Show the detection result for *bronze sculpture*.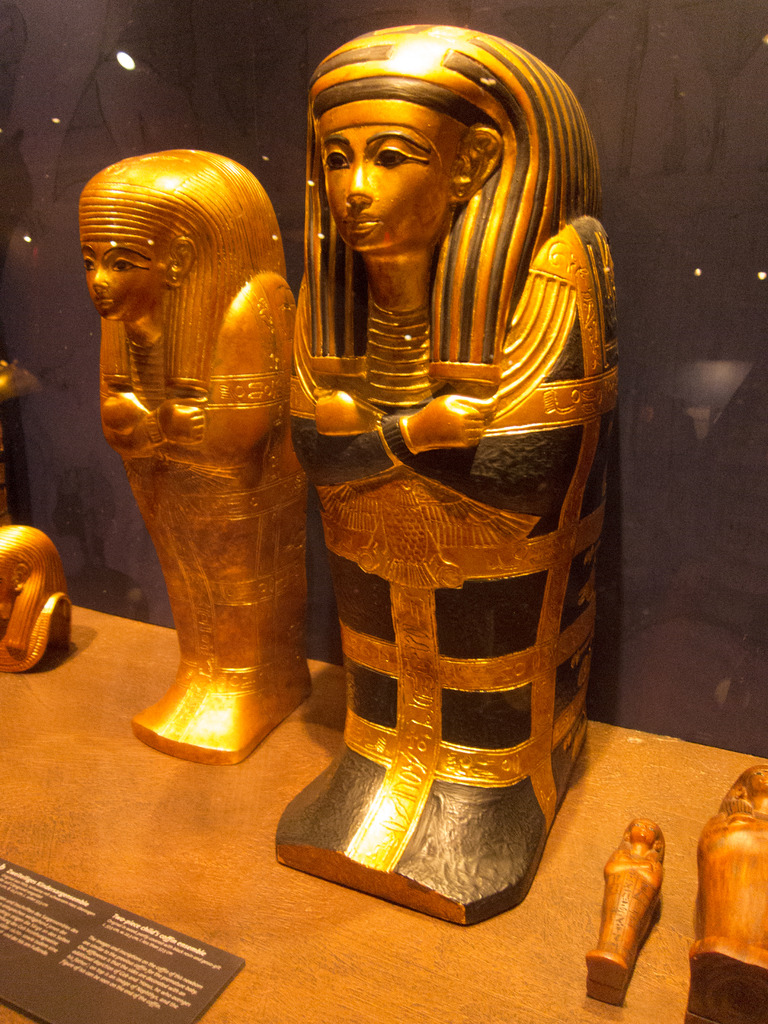
Rect(583, 812, 668, 1006).
